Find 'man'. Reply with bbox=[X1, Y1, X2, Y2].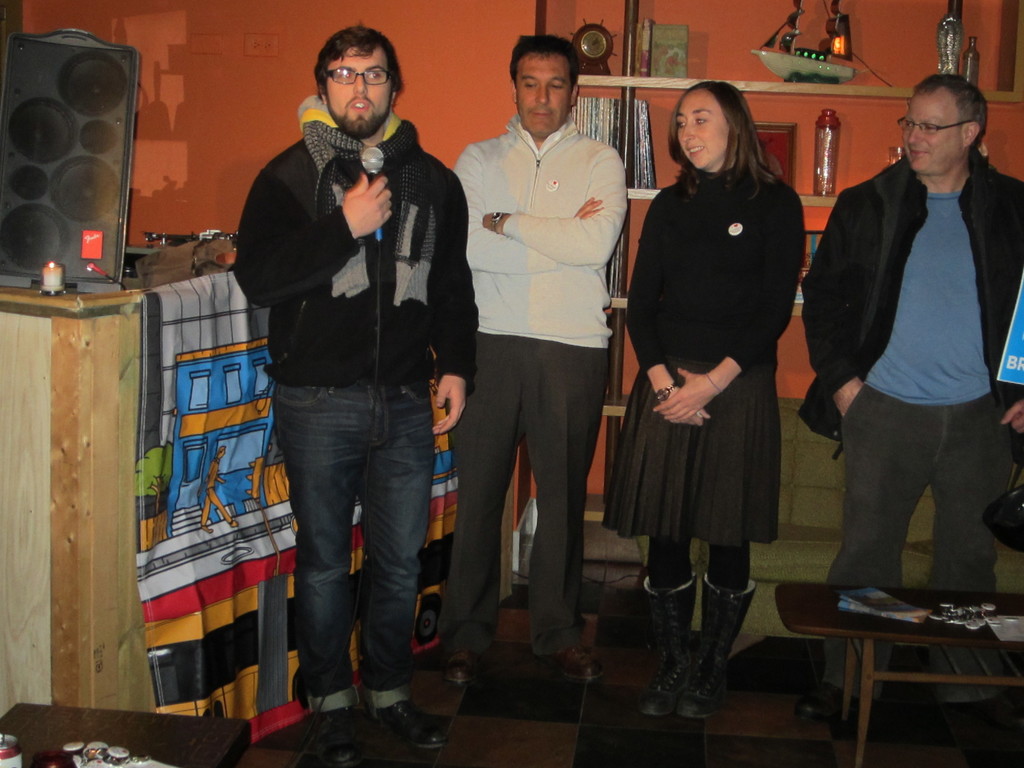
bbox=[446, 36, 627, 694].
